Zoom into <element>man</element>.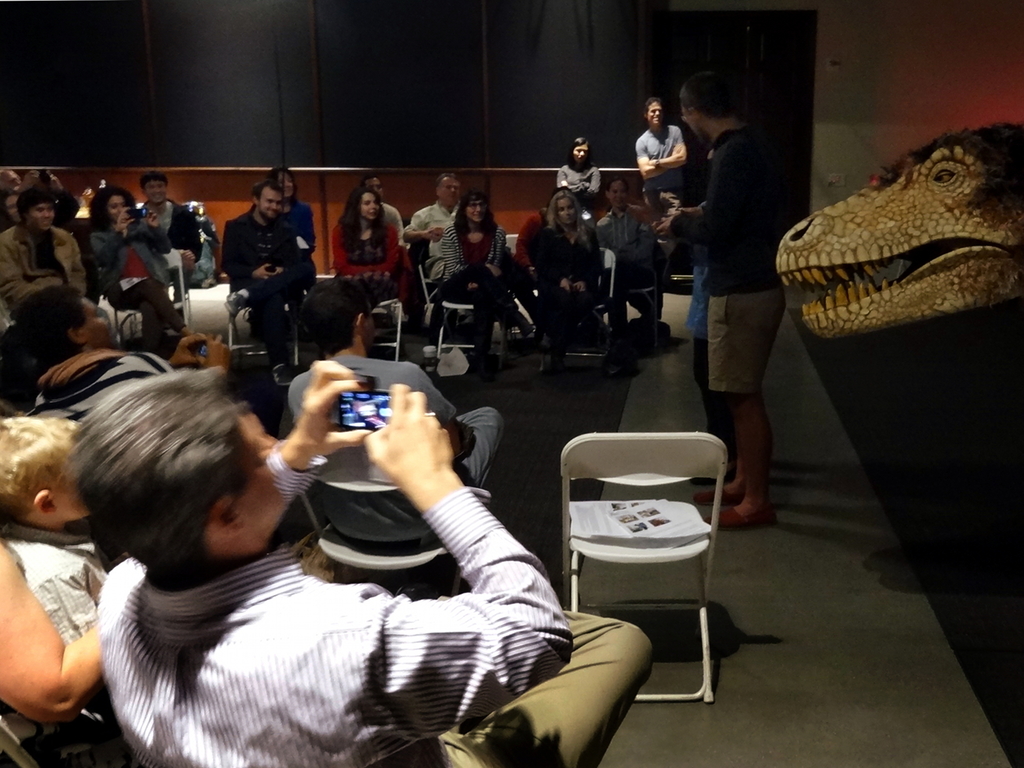
Zoom target: select_region(410, 168, 464, 304).
